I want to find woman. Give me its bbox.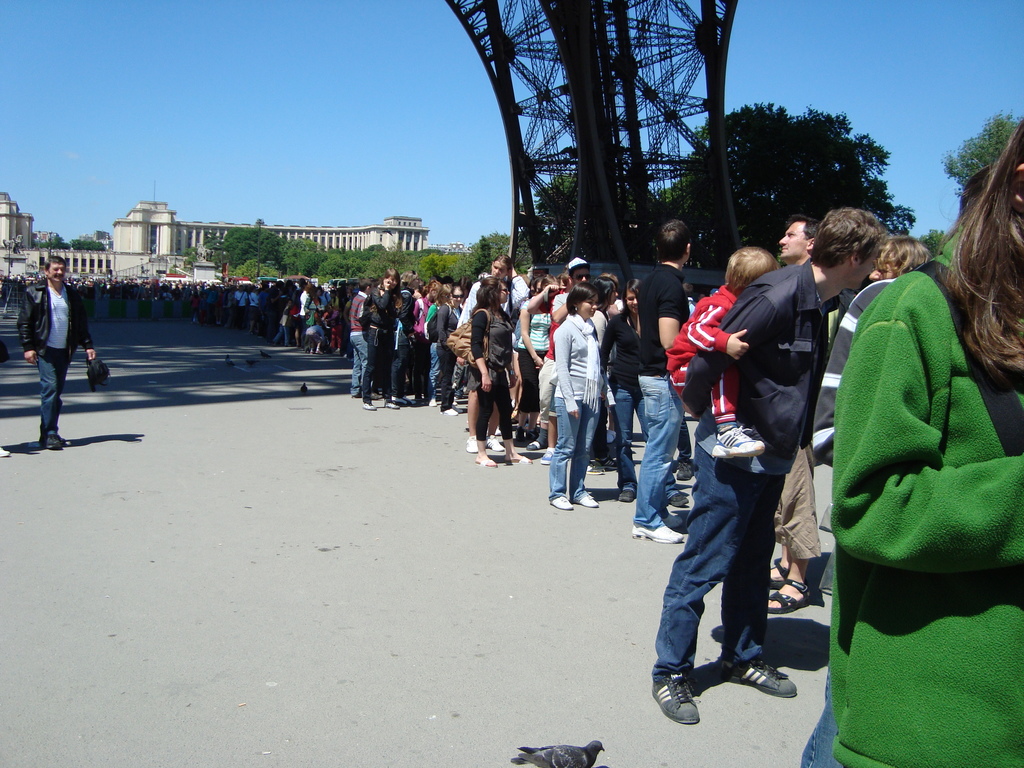
x1=827 y1=118 x2=1023 y2=767.
